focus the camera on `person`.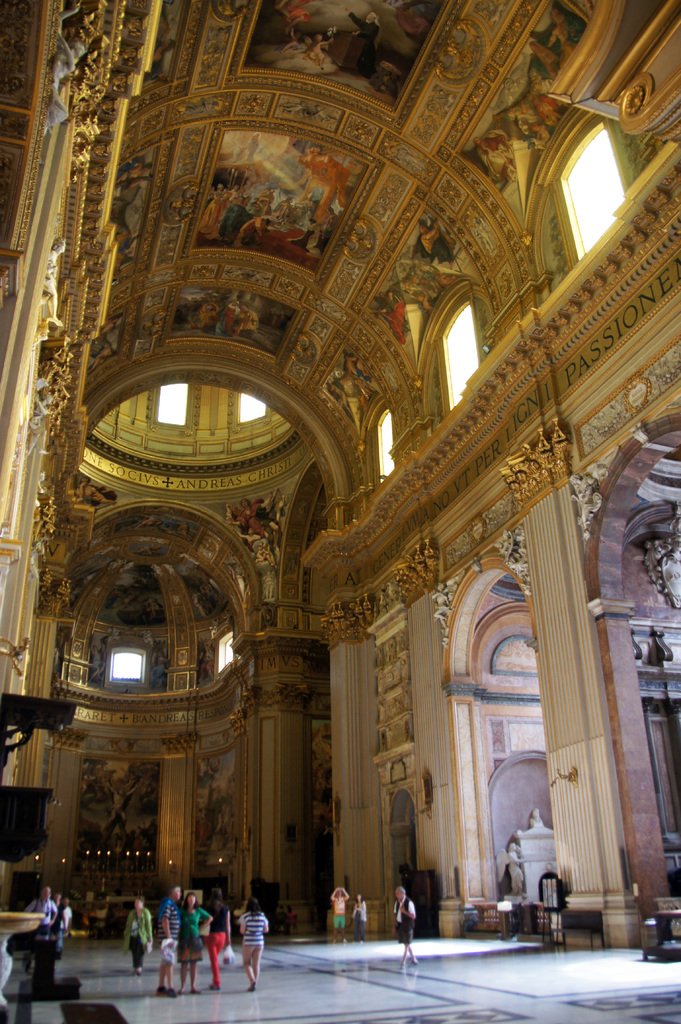
Focus region: 28,893,56,919.
